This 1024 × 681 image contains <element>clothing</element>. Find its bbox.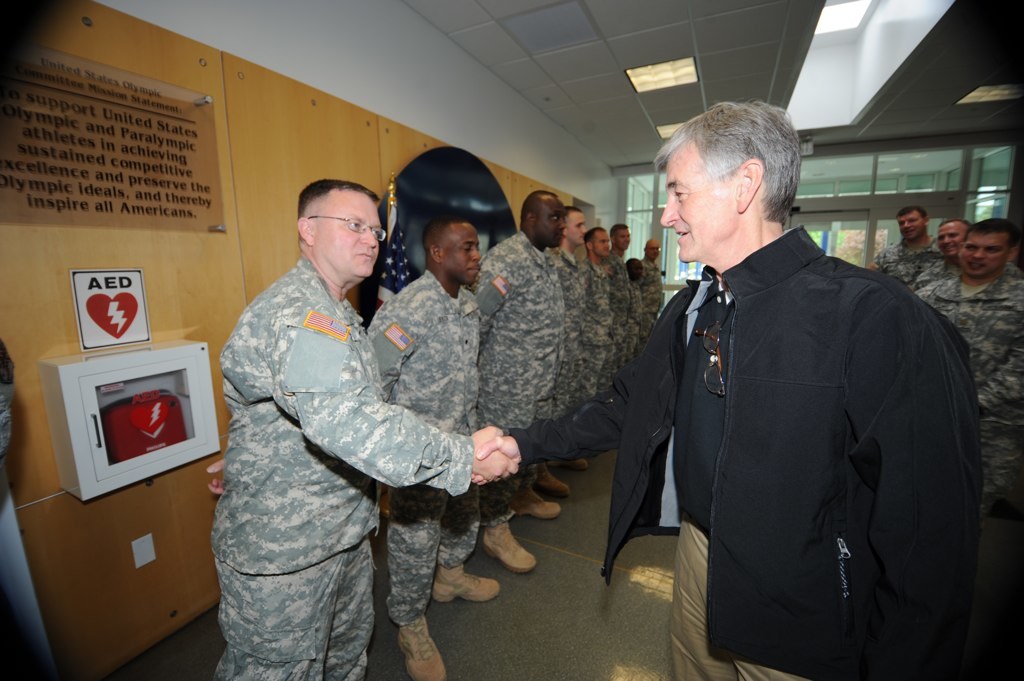
locate(911, 254, 1021, 289).
